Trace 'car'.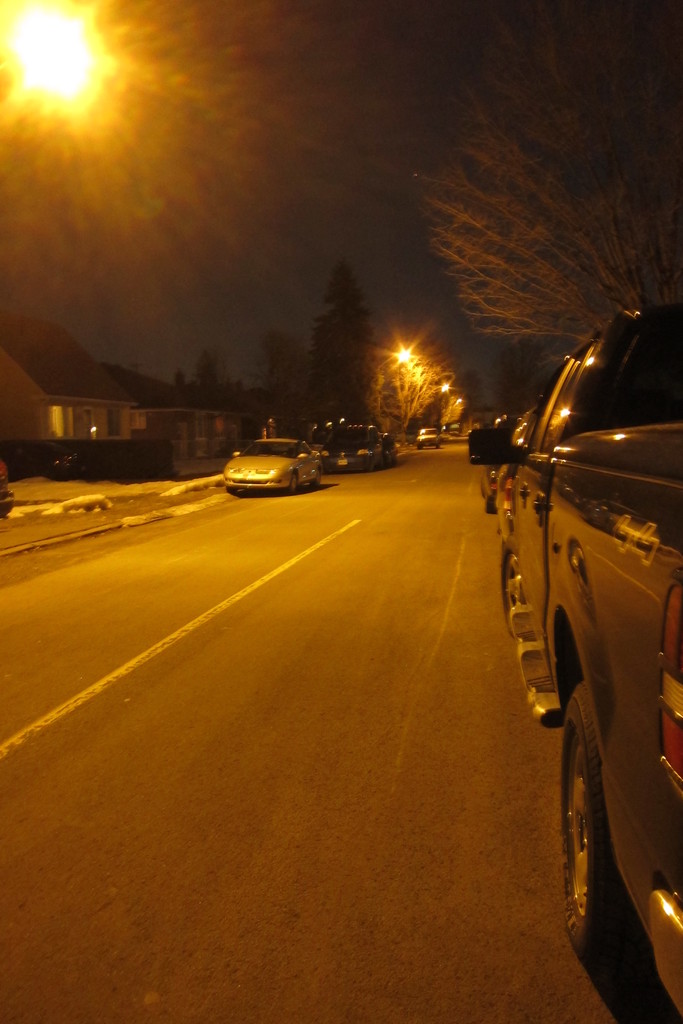
Traced to {"left": 420, "top": 431, "right": 436, "bottom": 445}.
